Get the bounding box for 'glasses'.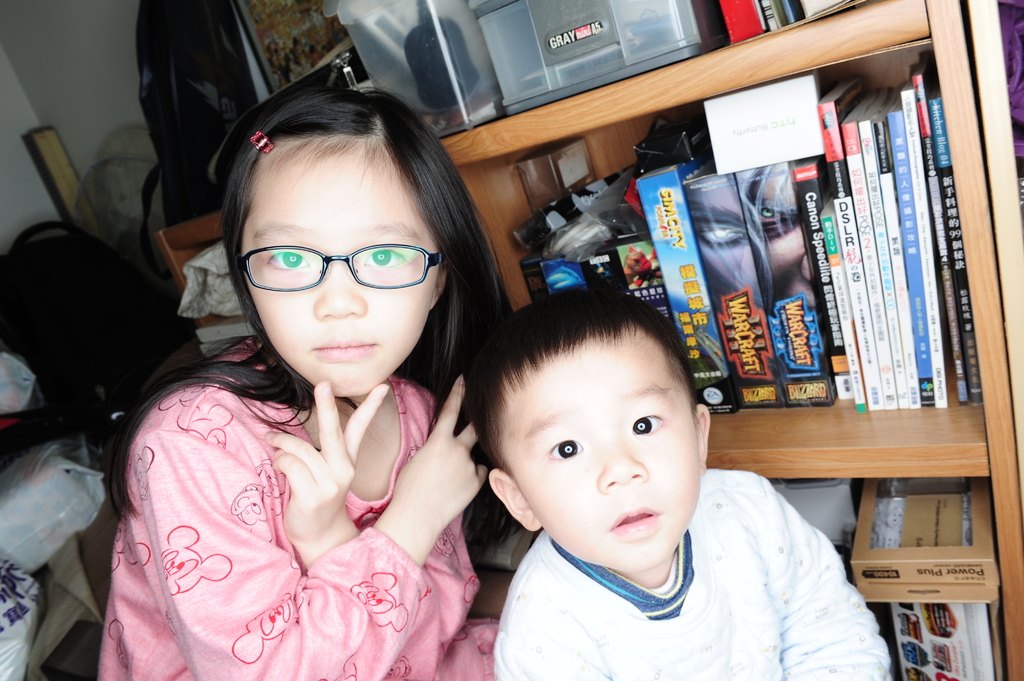
rect(247, 246, 431, 299).
